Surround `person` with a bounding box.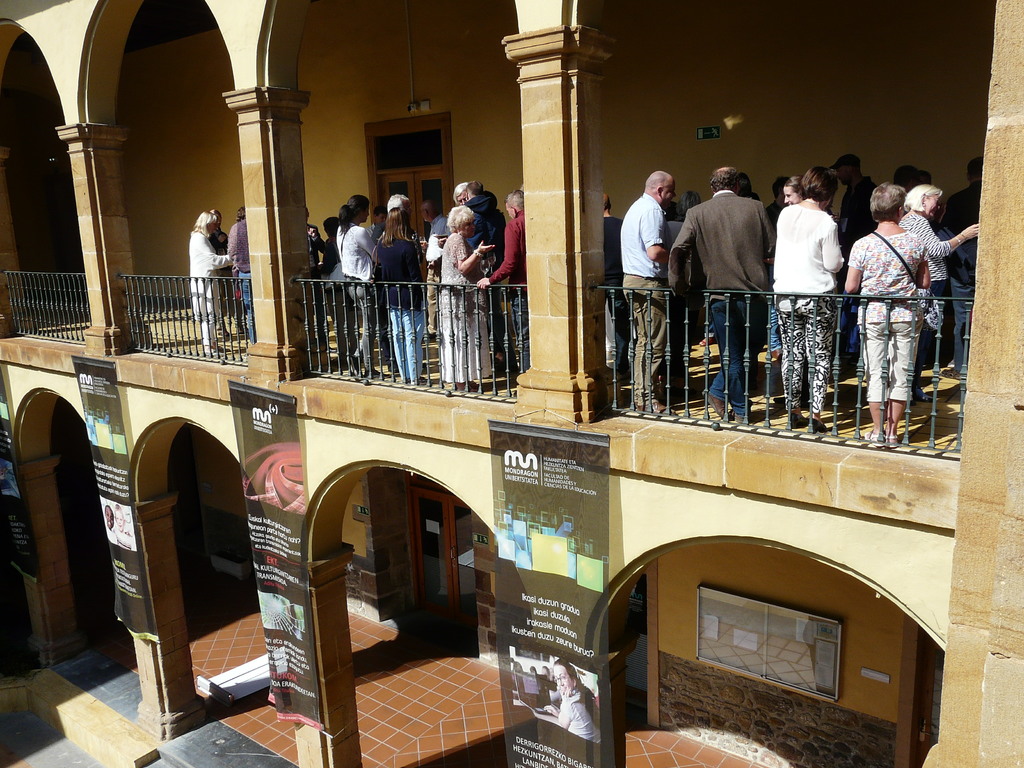
x1=392, y1=191, x2=413, y2=372.
